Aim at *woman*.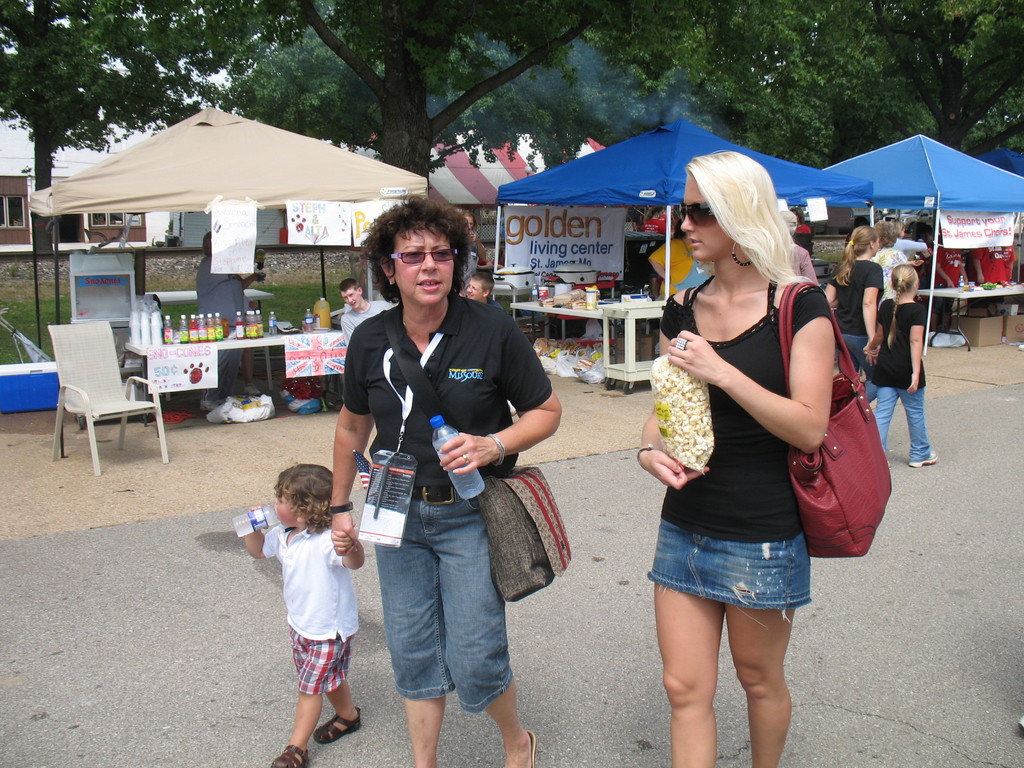
Aimed at [left=820, top=221, right=880, bottom=401].
